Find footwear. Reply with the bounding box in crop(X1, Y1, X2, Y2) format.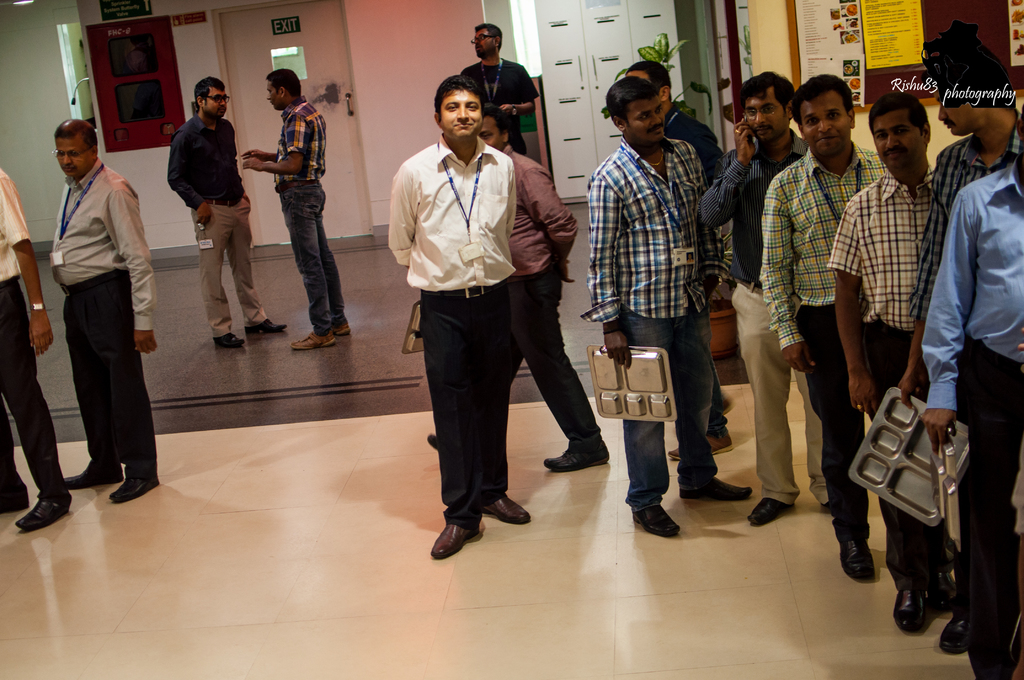
crop(210, 329, 246, 346).
